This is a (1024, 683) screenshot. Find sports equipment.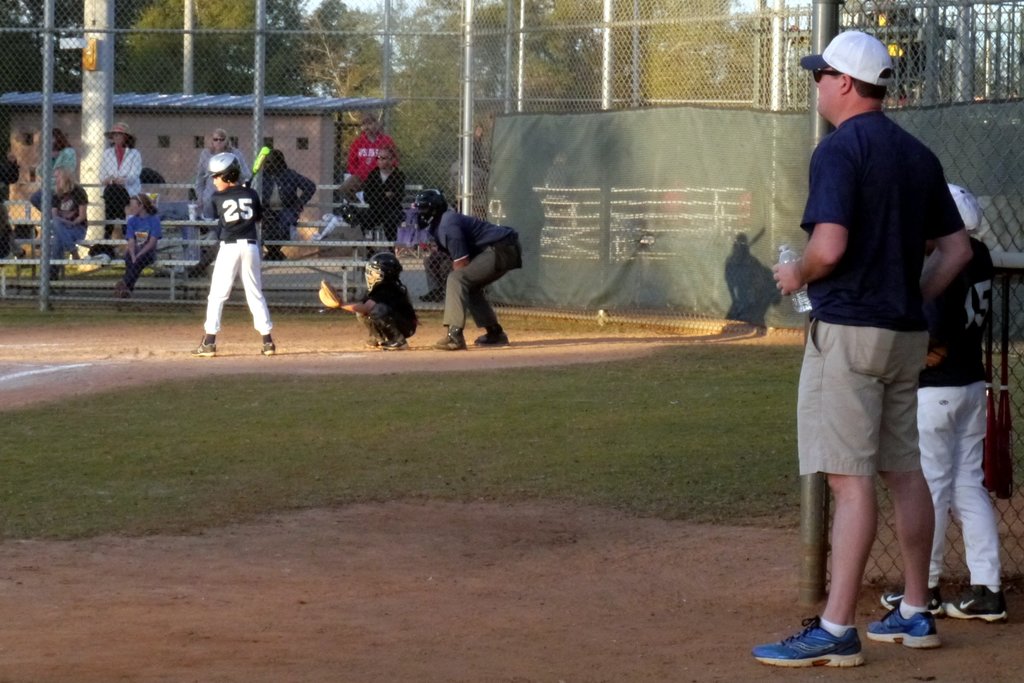
Bounding box: 410/189/447/232.
